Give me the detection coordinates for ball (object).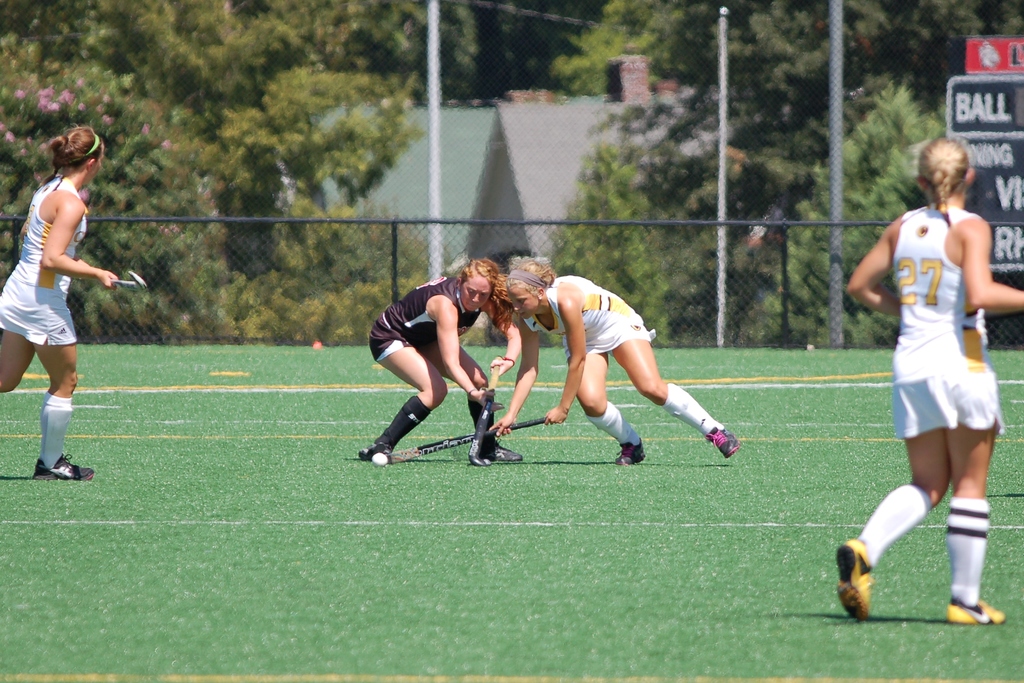
[372,451,387,468].
